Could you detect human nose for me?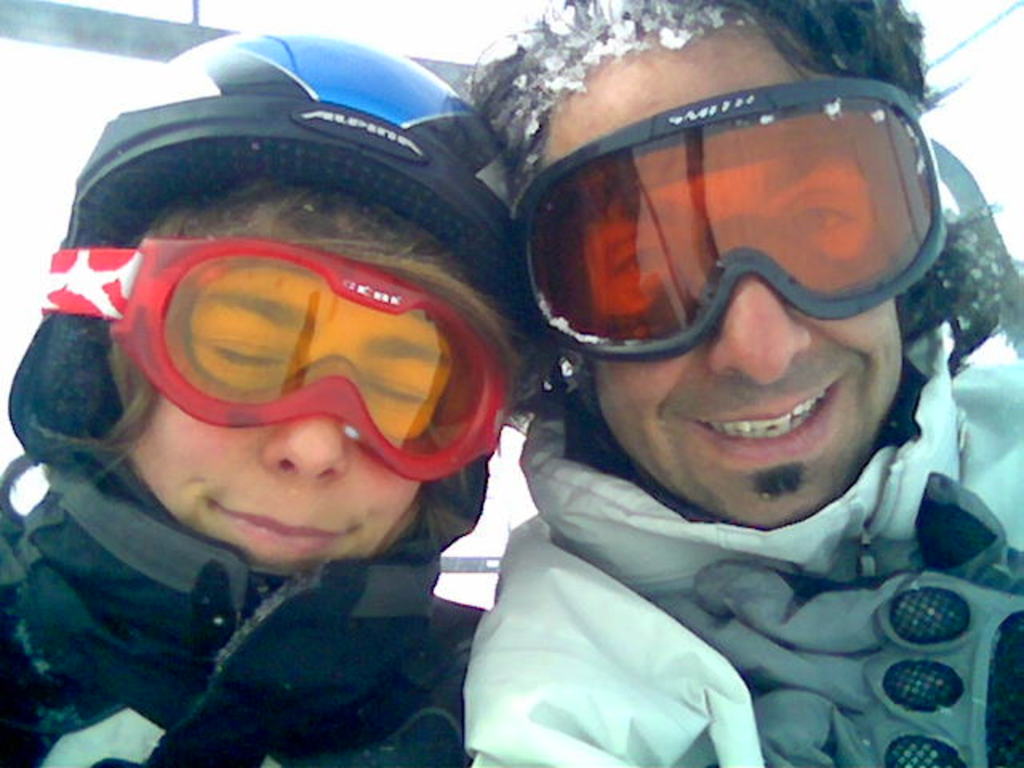
Detection result: x1=712, y1=261, x2=805, y2=384.
